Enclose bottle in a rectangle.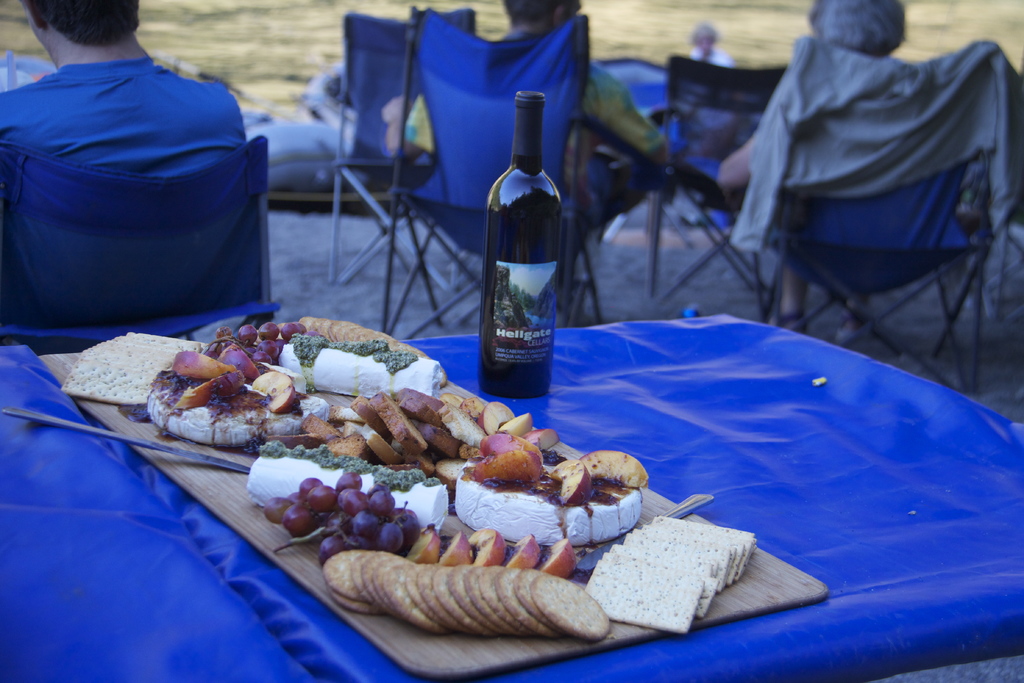
l=477, t=70, r=579, b=406.
